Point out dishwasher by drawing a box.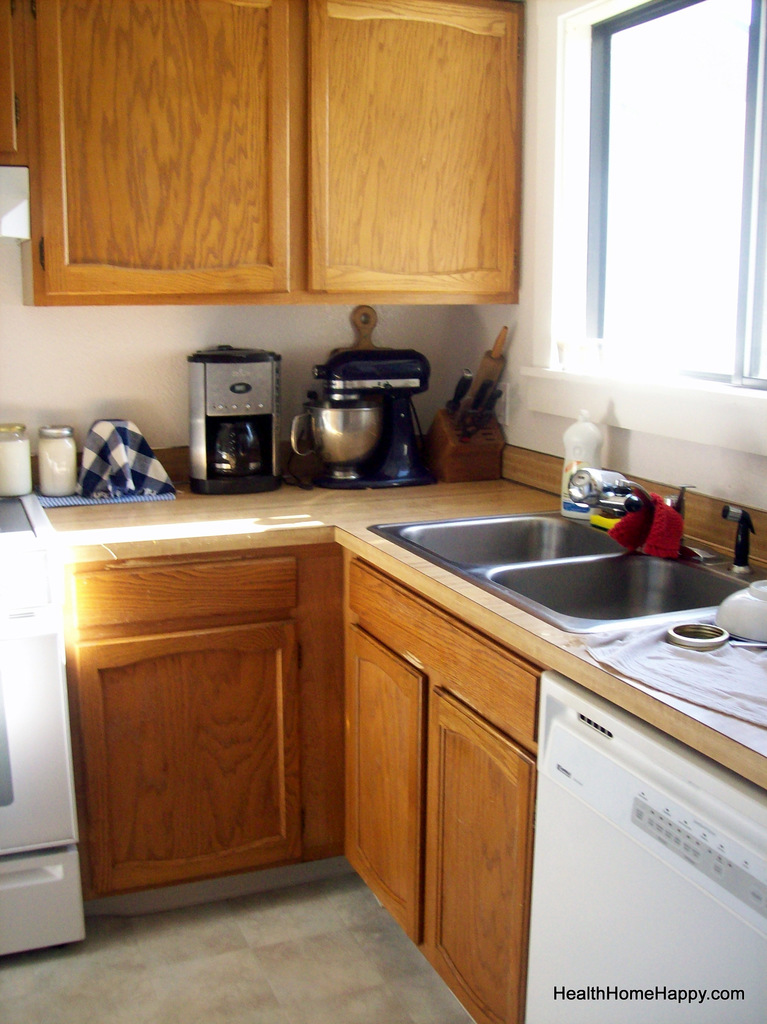
detection(503, 632, 736, 1023).
